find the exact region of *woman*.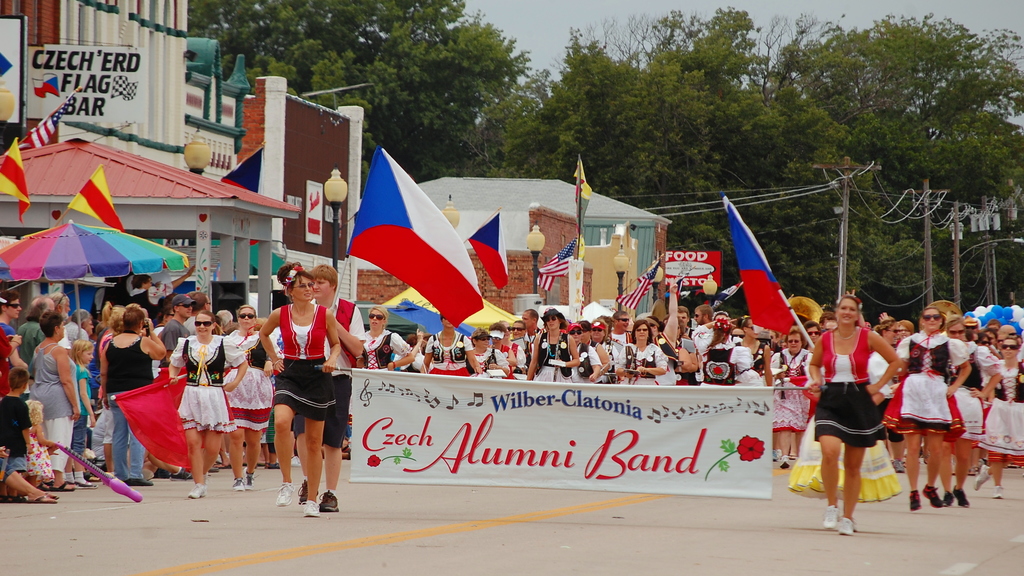
Exact region: BBox(947, 314, 995, 498).
